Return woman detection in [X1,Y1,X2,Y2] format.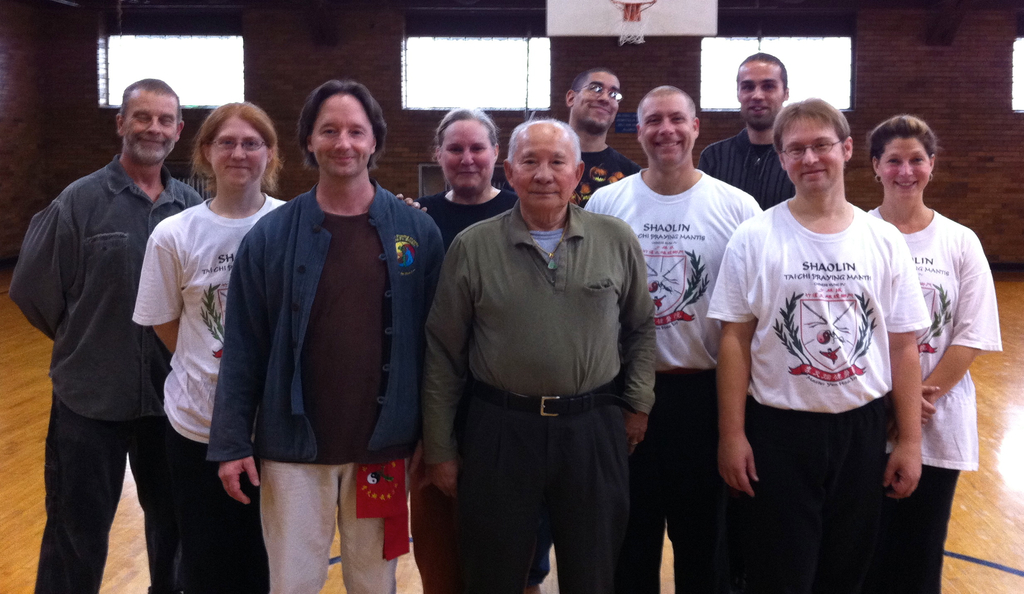
[865,113,1004,593].
